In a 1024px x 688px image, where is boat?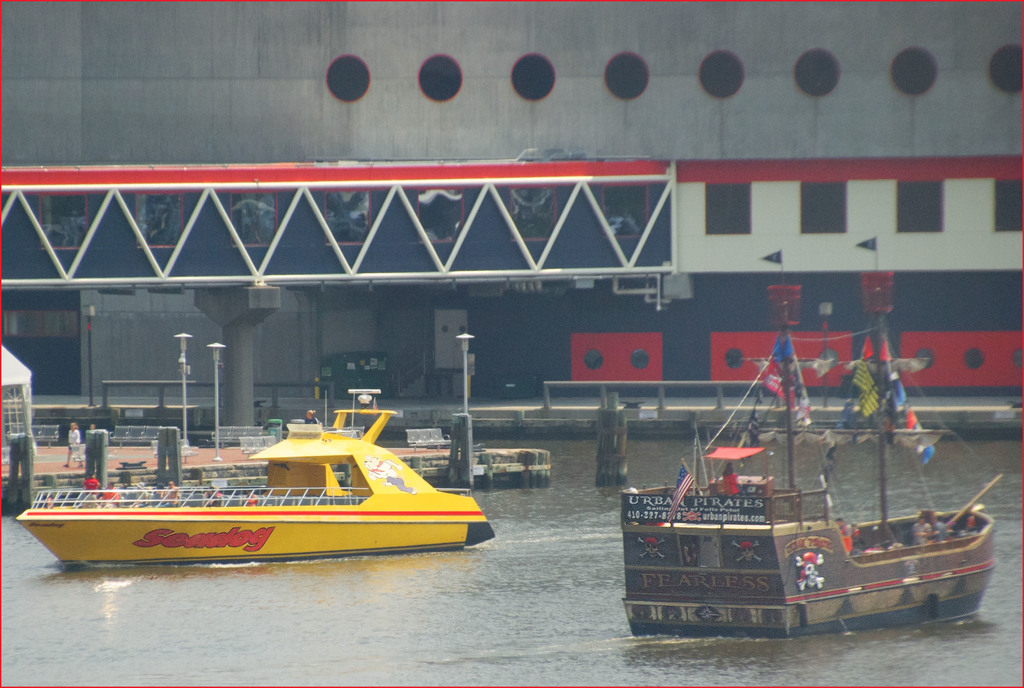
[left=8, top=384, right=492, bottom=561].
